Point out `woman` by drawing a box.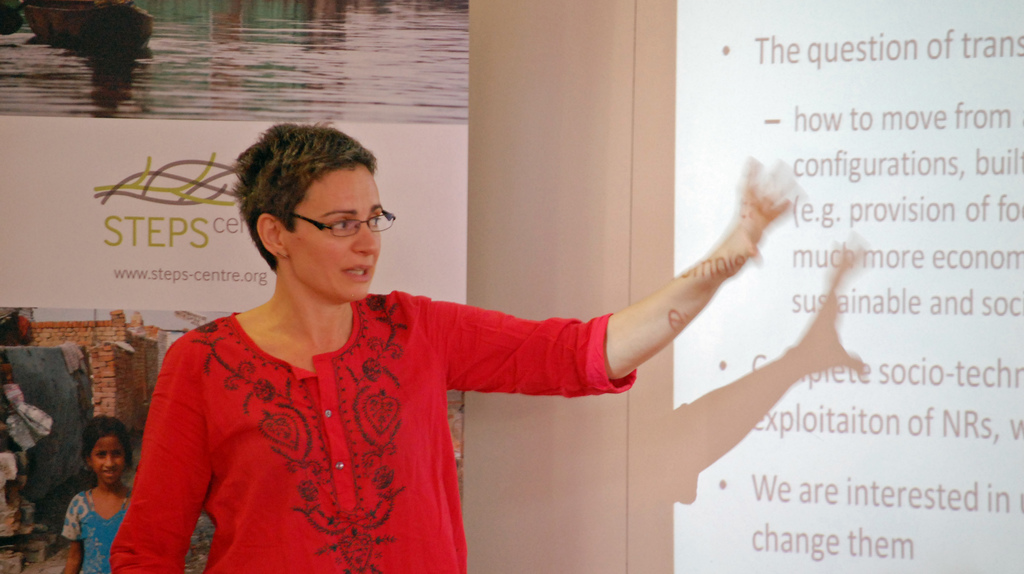
[109,140,719,564].
